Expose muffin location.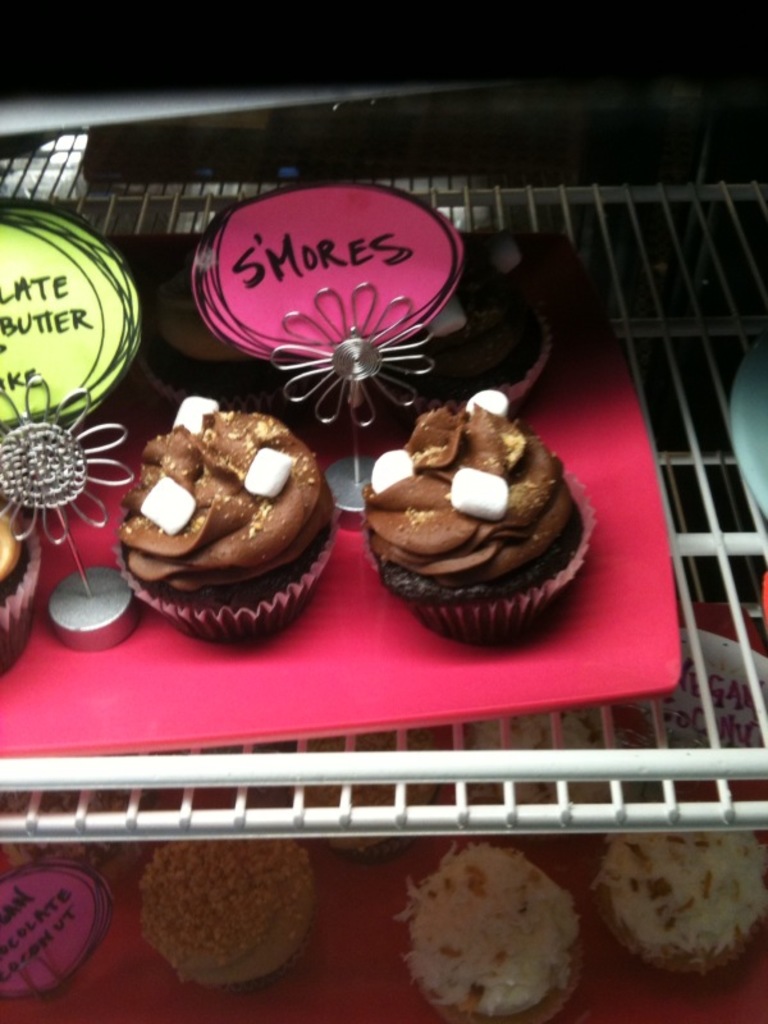
Exposed at [136,831,317,992].
